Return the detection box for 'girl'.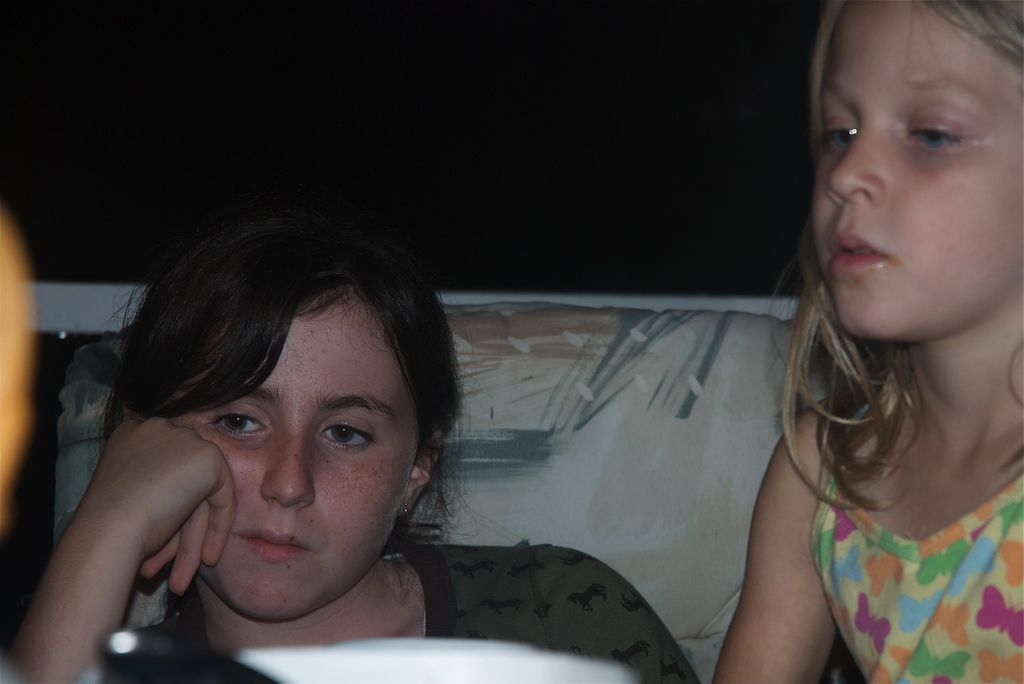
crop(0, 191, 705, 683).
